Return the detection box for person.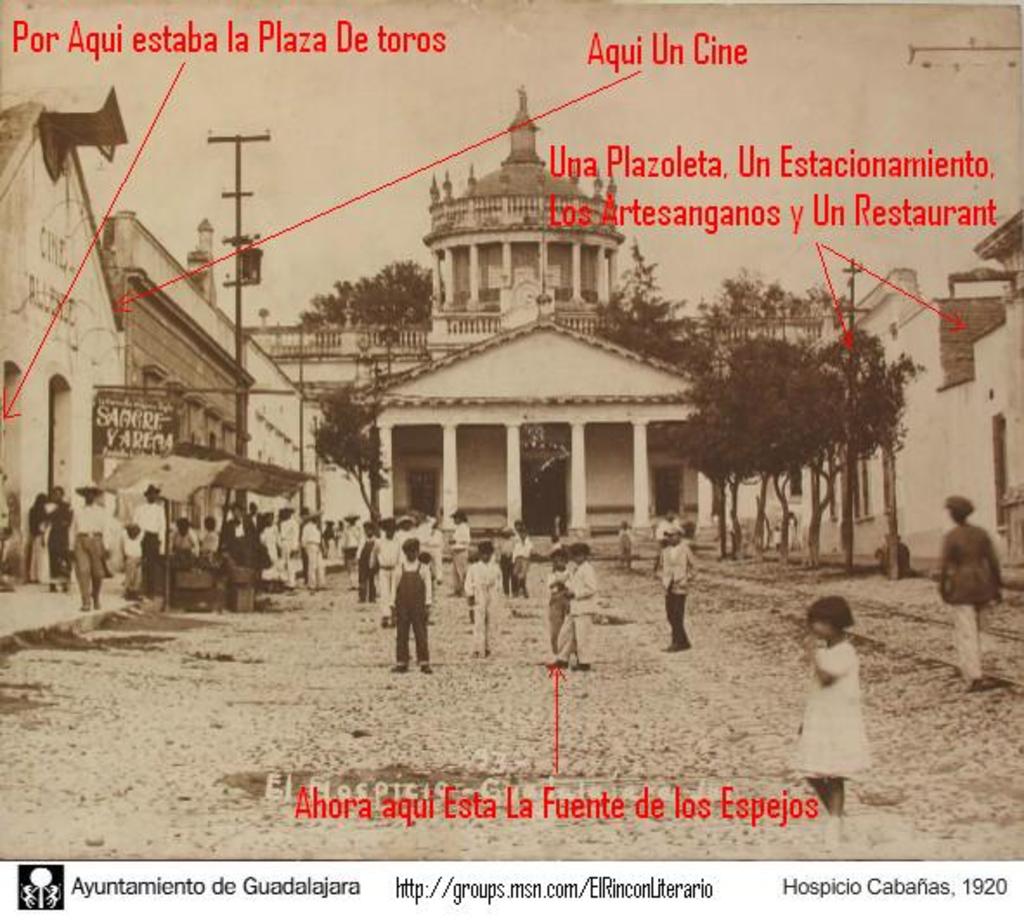
(0,464,12,591).
